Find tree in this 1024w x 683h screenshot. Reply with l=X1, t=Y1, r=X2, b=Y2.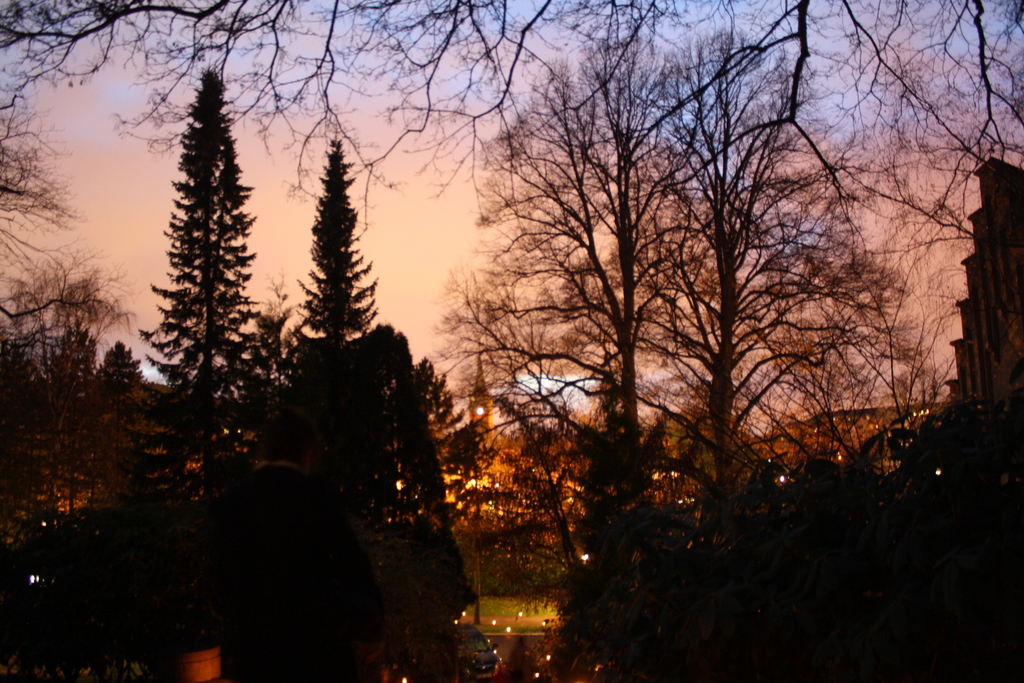
l=424, t=25, r=918, b=591.
